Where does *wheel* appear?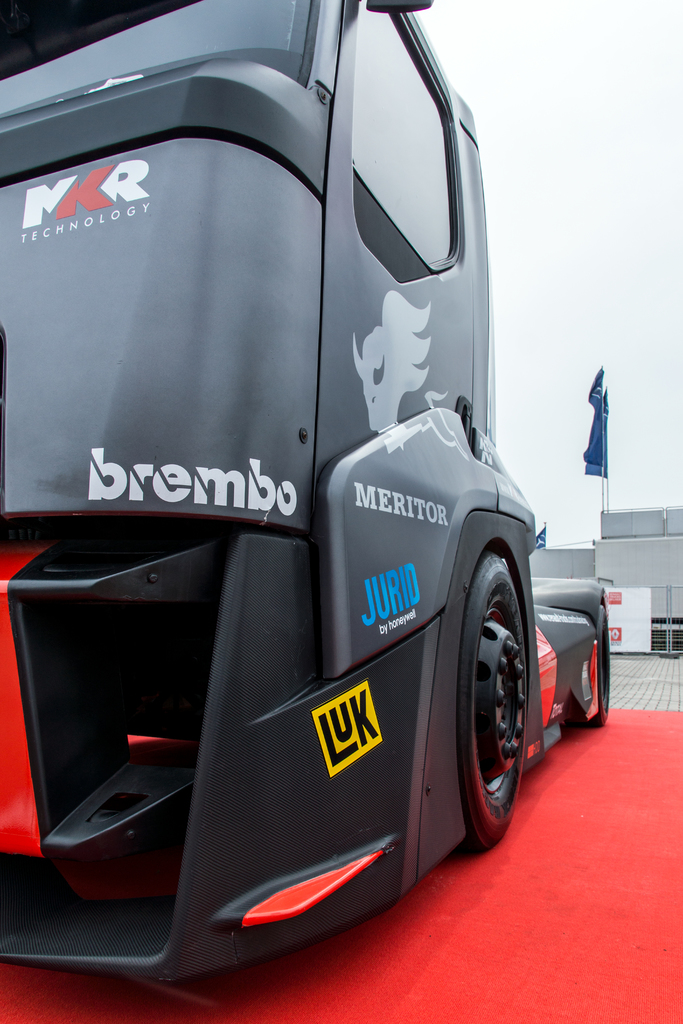
Appears at Rect(454, 518, 548, 888).
